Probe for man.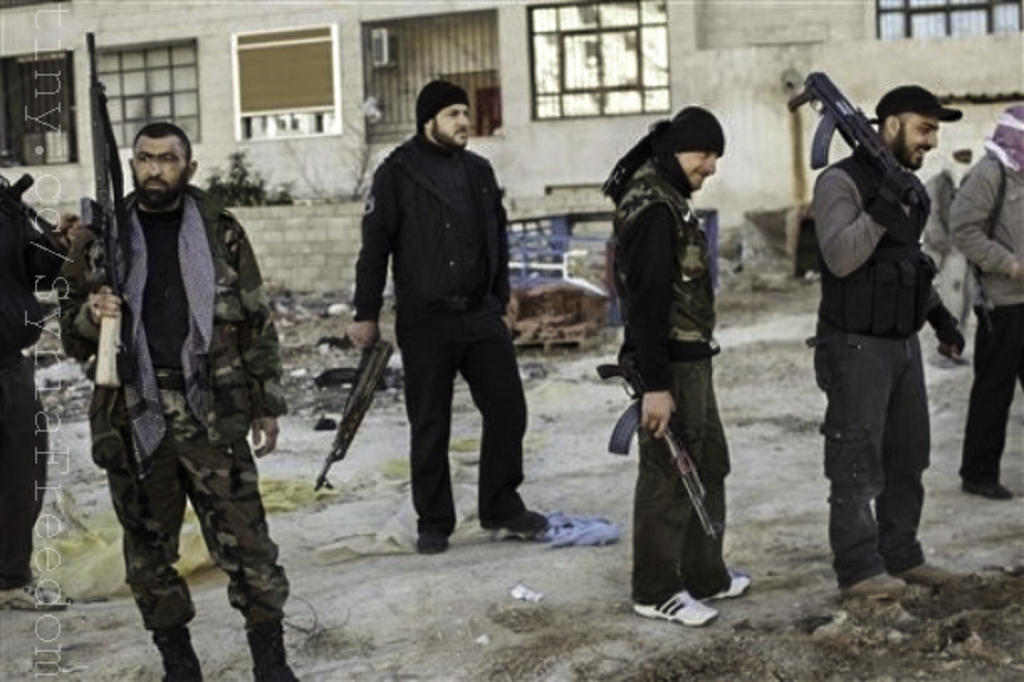
Probe result: (left=594, top=97, right=759, bottom=627).
